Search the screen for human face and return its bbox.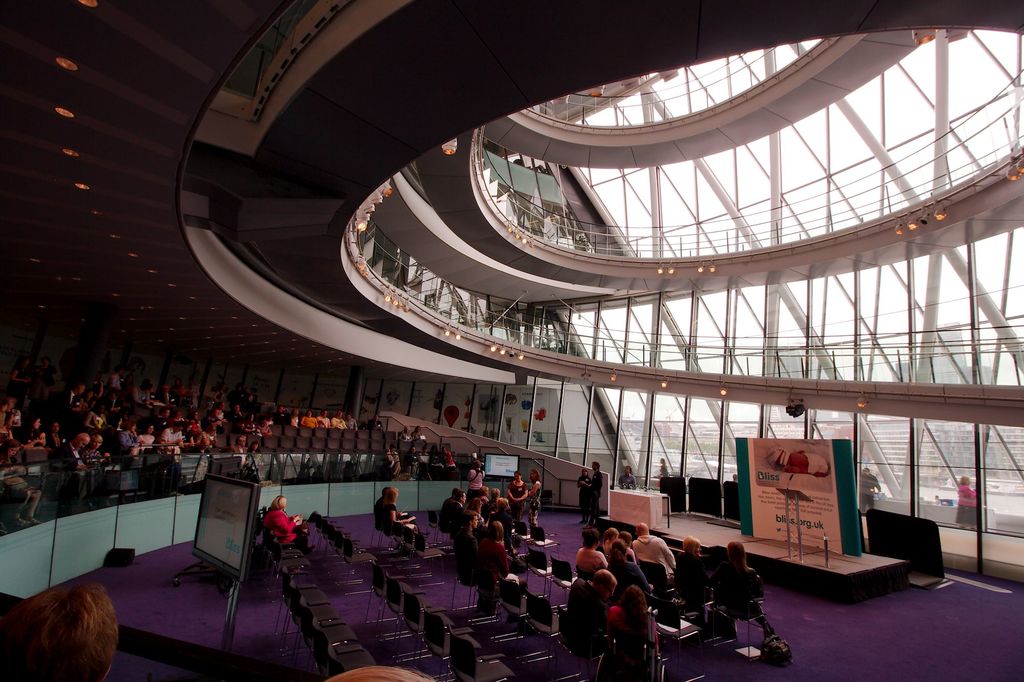
Found: 92:442:99:451.
